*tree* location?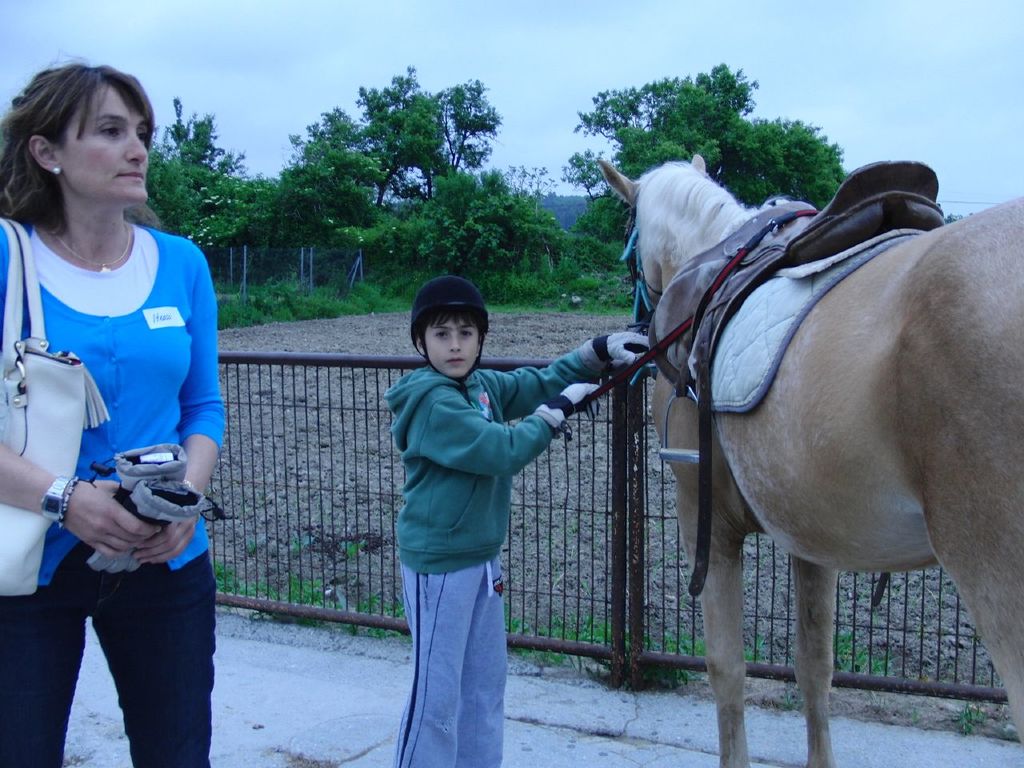
box=[562, 152, 601, 197]
